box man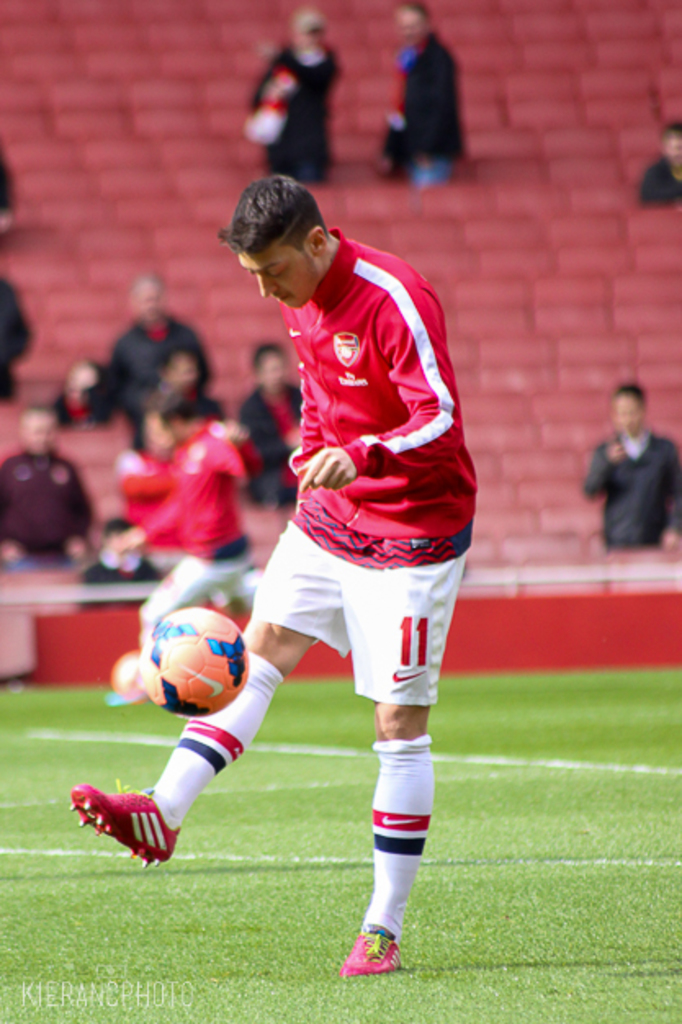
[631,118,680,206]
